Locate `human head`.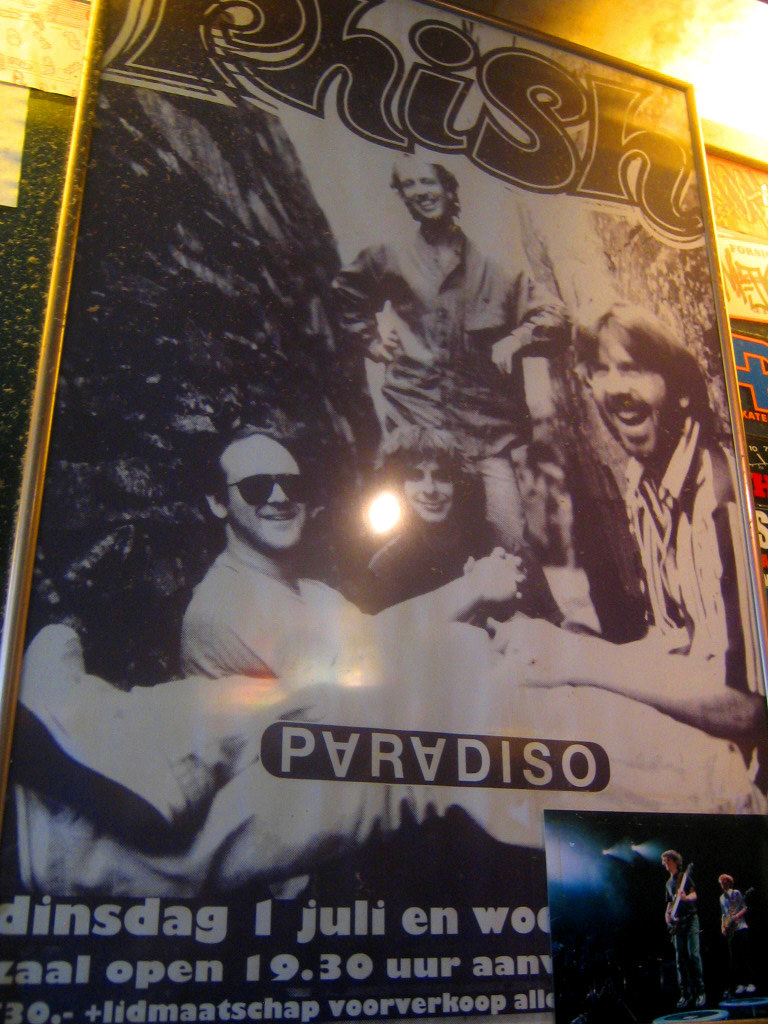
Bounding box: locate(713, 873, 734, 887).
